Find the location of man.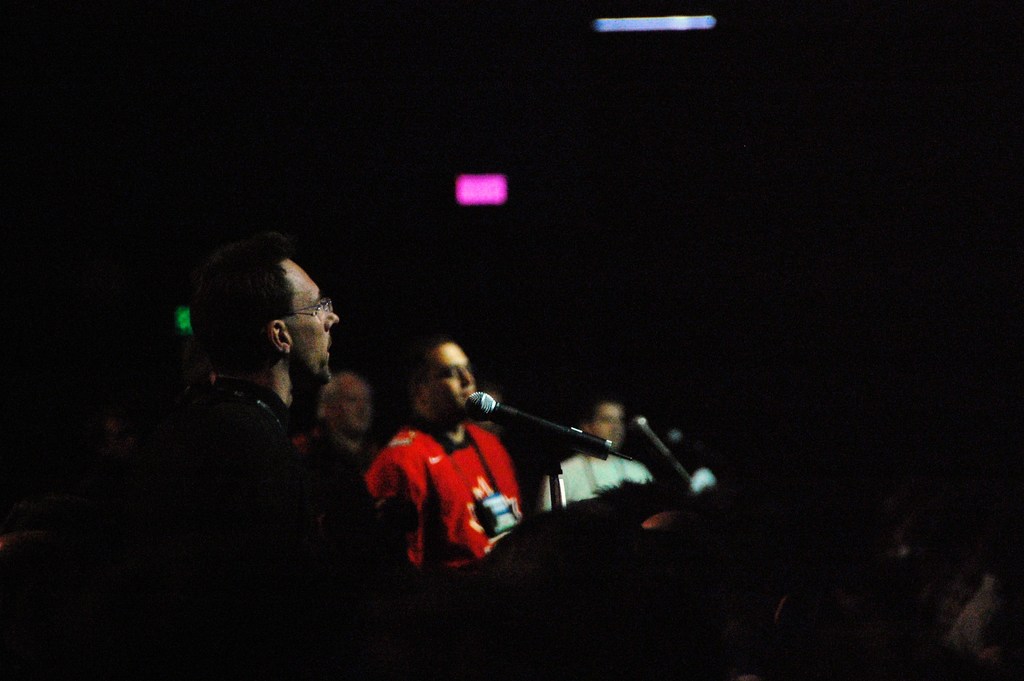
Location: 304,369,376,469.
